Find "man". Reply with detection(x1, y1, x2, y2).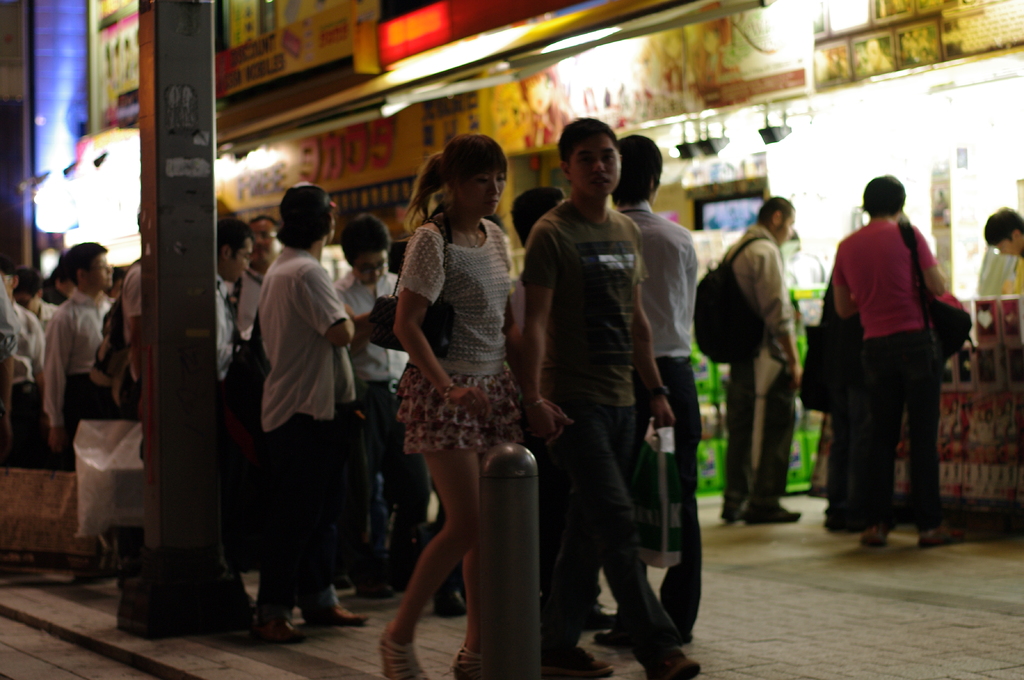
detection(328, 216, 436, 593).
